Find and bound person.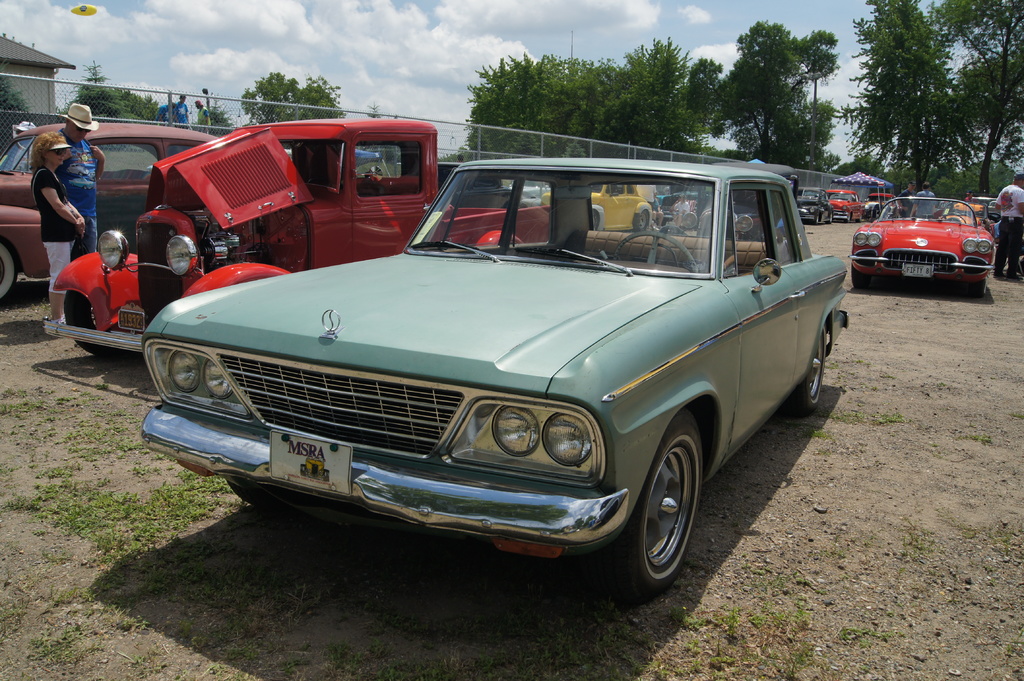
Bound: x1=173, y1=97, x2=190, y2=129.
